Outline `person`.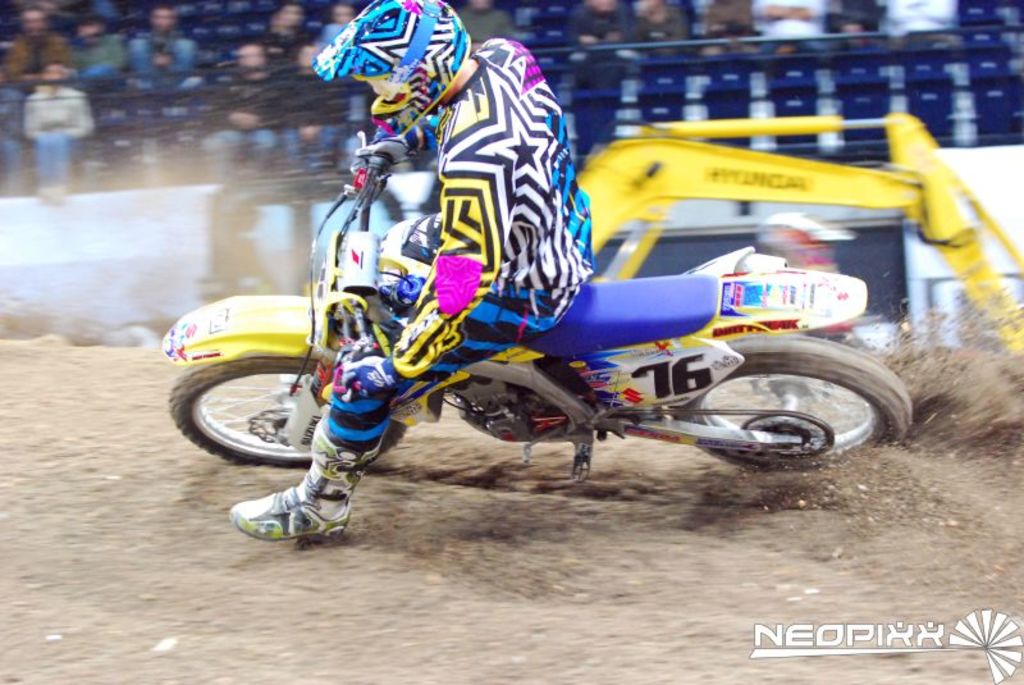
Outline: bbox(261, 42, 340, 189).
